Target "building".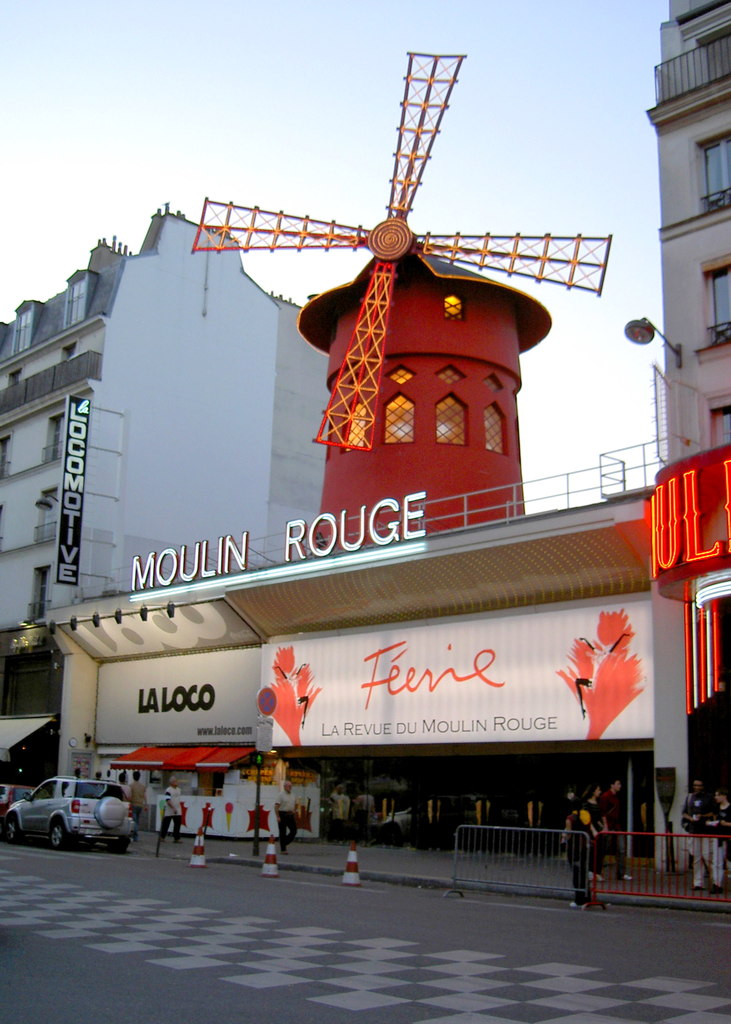
Target region: 27:2:730:868.
